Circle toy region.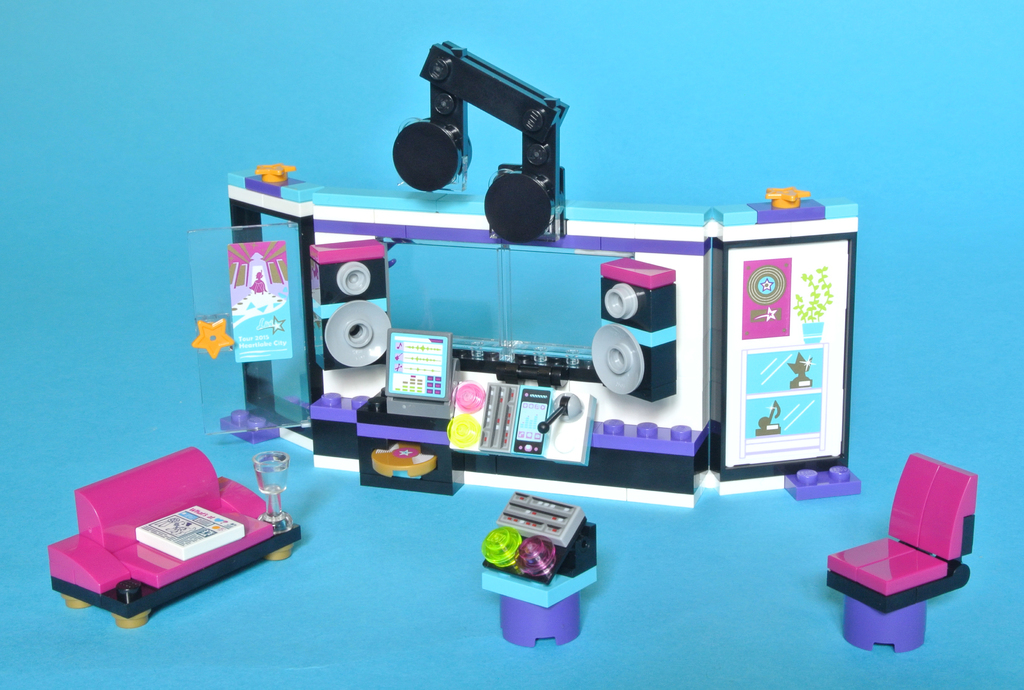
Region: [196, 41, 863, 509].
